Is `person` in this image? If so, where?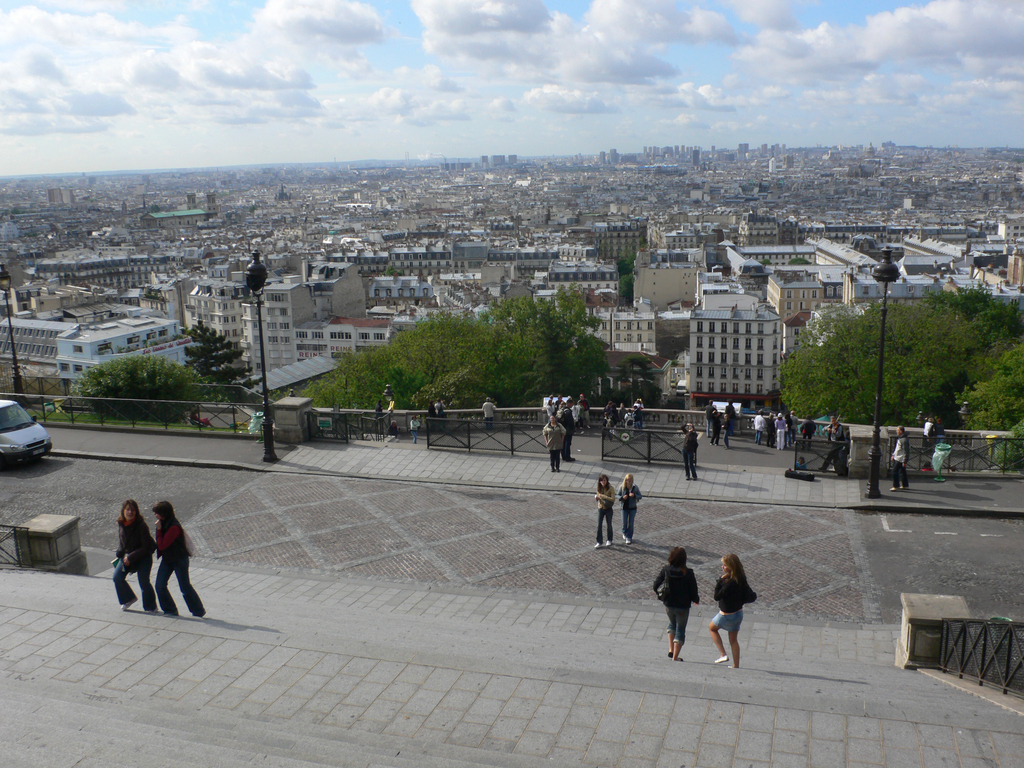
Yes, at [left=657, top=551, right=715, bottom=663].
